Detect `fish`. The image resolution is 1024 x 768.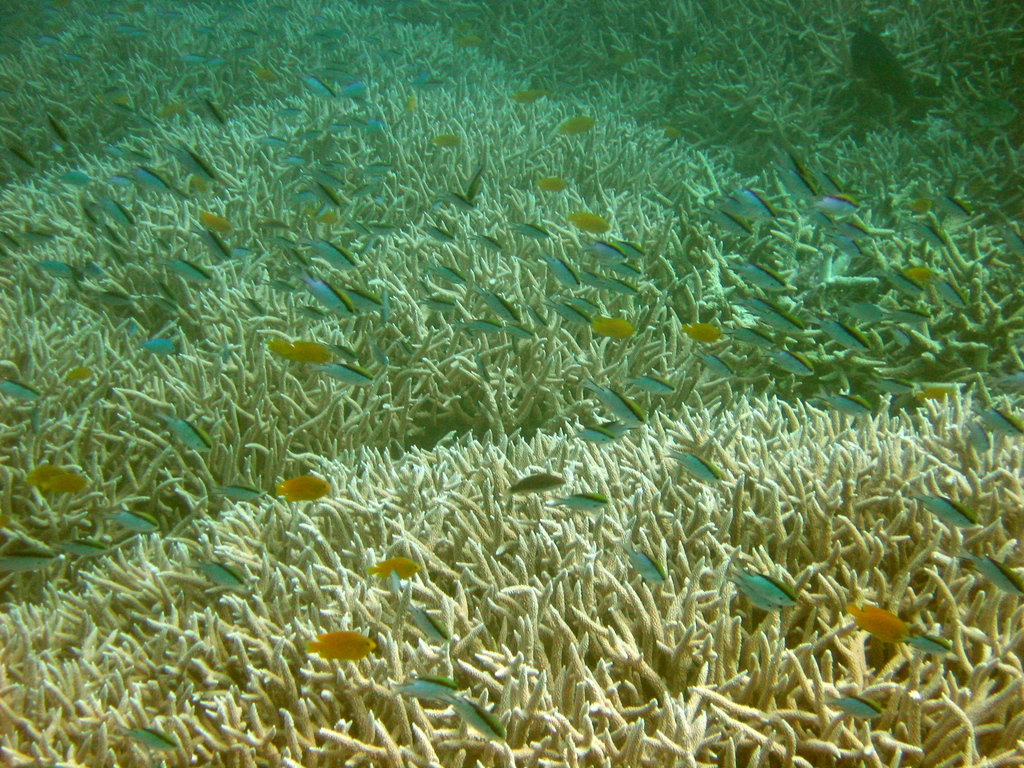
(x1=410, y1=604, x2=451, y2=643).
